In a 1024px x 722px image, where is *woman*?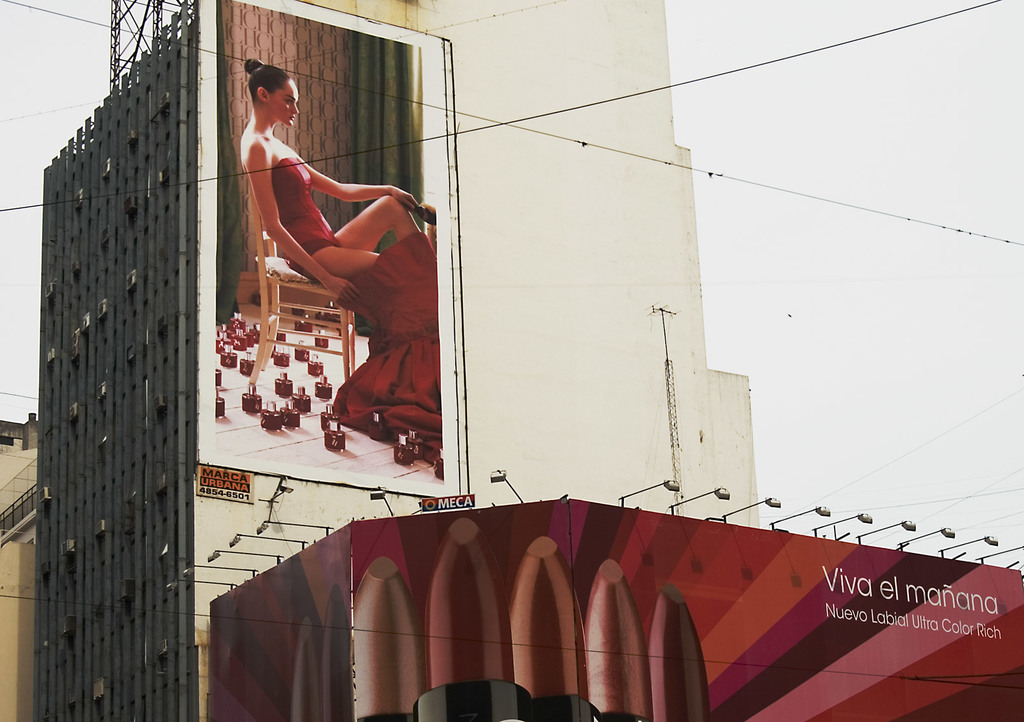
bbox=(256, 84, 445, 493).
